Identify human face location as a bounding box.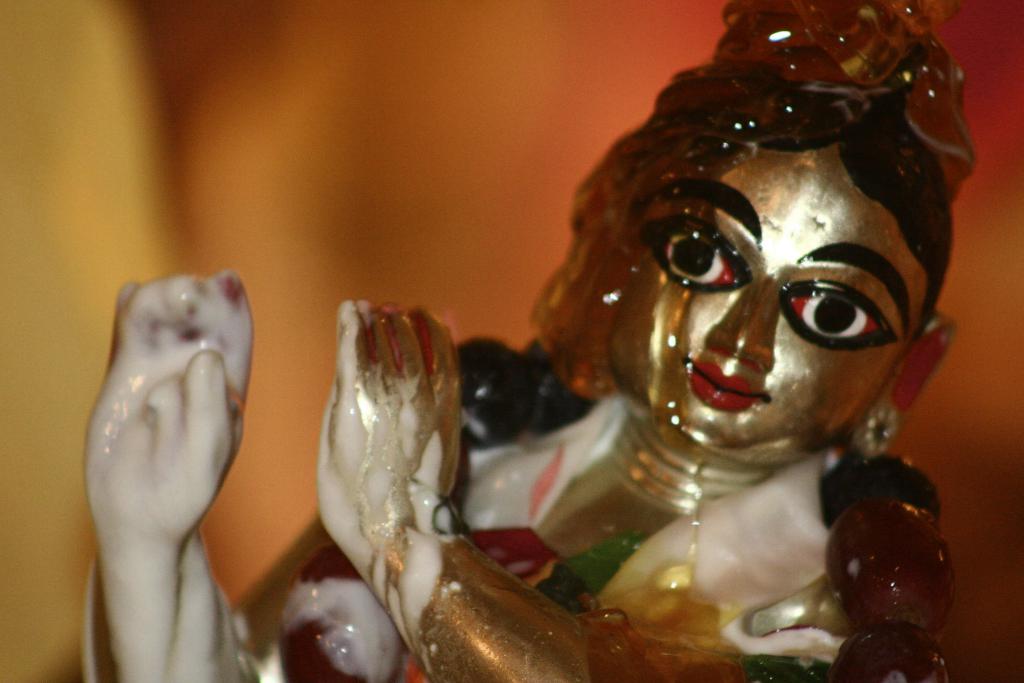
rect(607, 144, 928, 447).
